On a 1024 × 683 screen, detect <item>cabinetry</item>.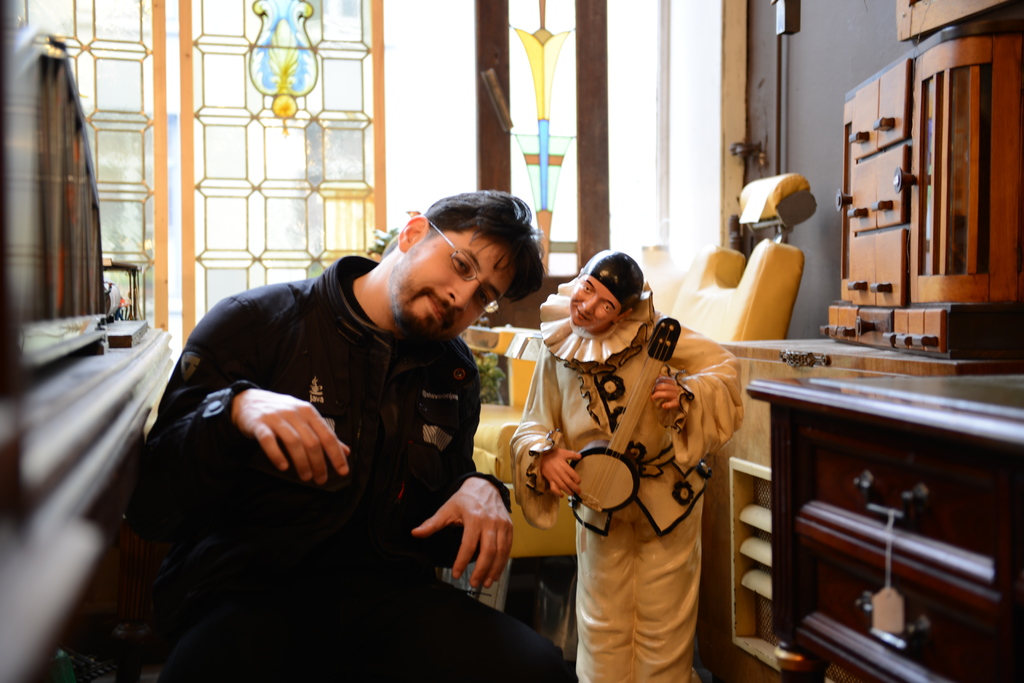
{"left": 829, "top": 49, "right": 1023, "bottom": 356}.
